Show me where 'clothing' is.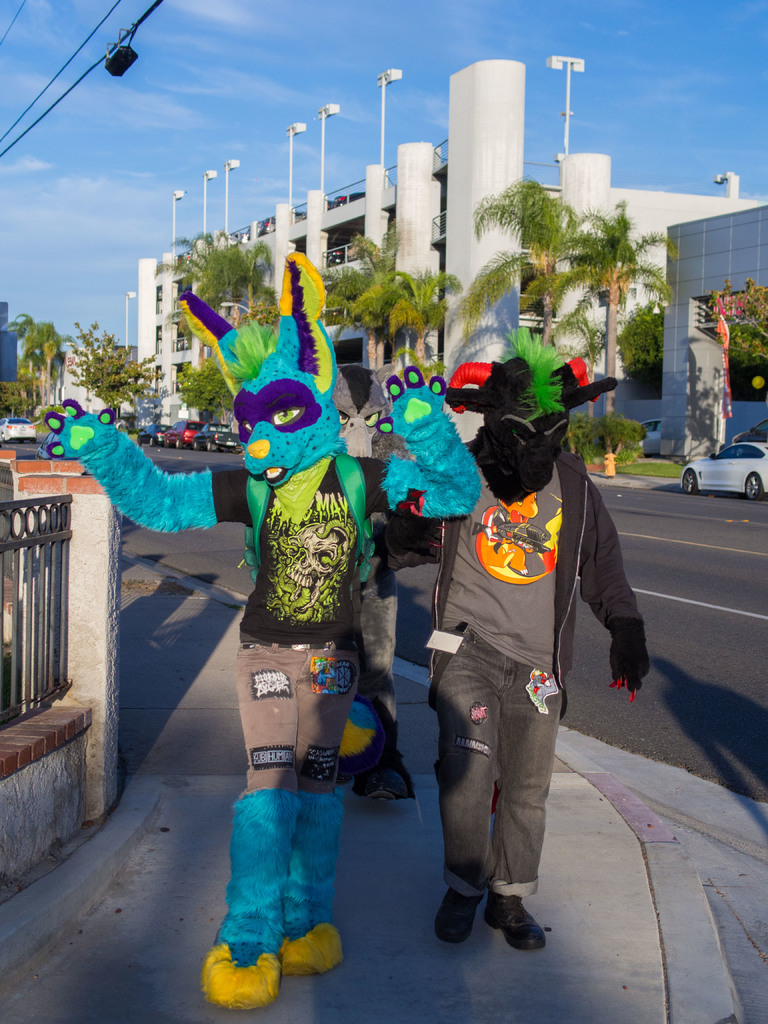
'clothing' is at x1=419 y1=415 x2=602 y2=904.
